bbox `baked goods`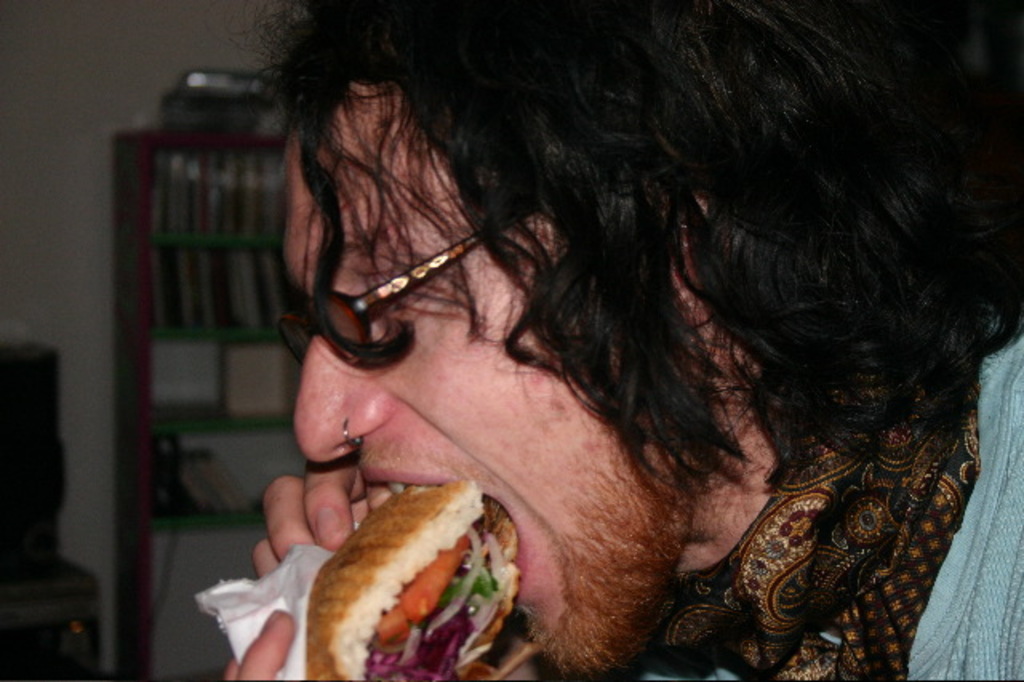
select_region(302, 472, 554, 680)
